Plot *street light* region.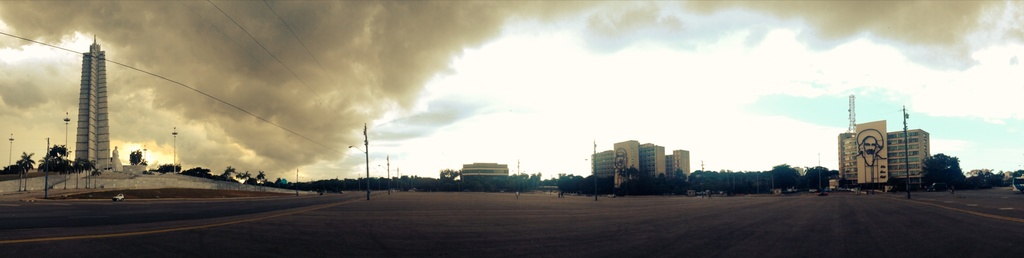
Plotted at [x1=64, y1=114, x2=71, y2=192].
